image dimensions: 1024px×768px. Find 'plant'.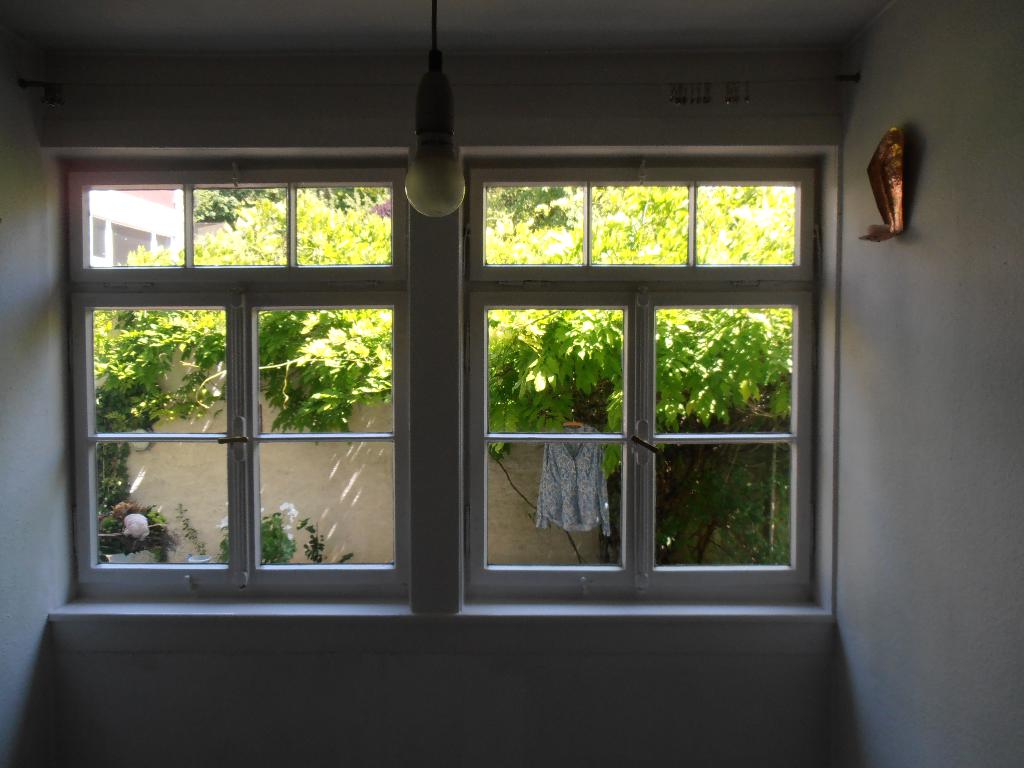
[left=298, top=506, right=357, bottom=572].
